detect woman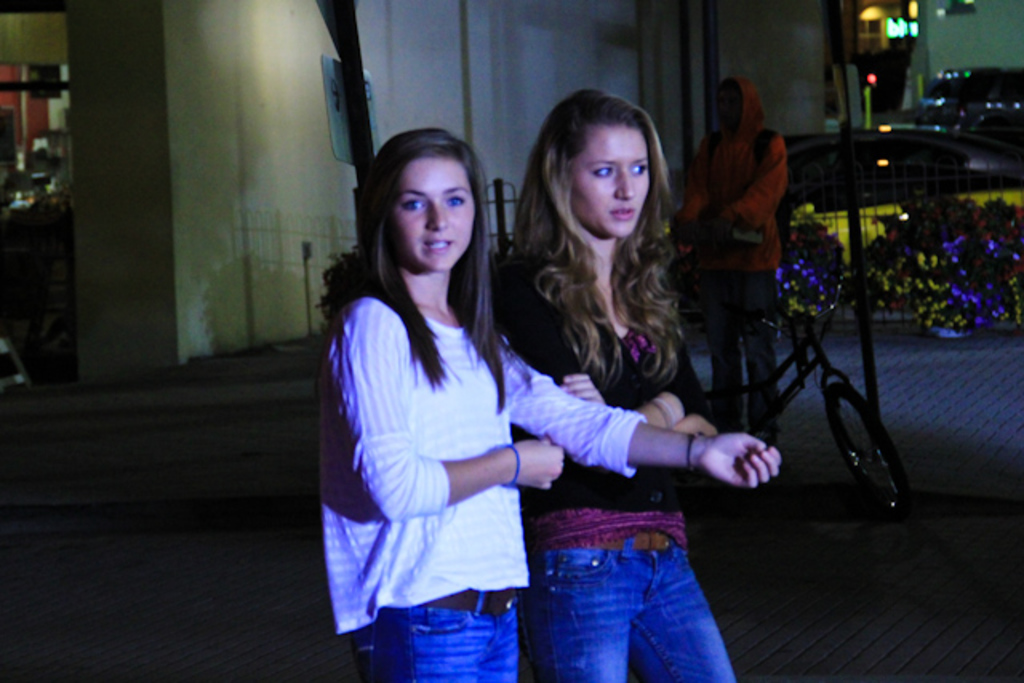
box(488, 82, 749, 681)
